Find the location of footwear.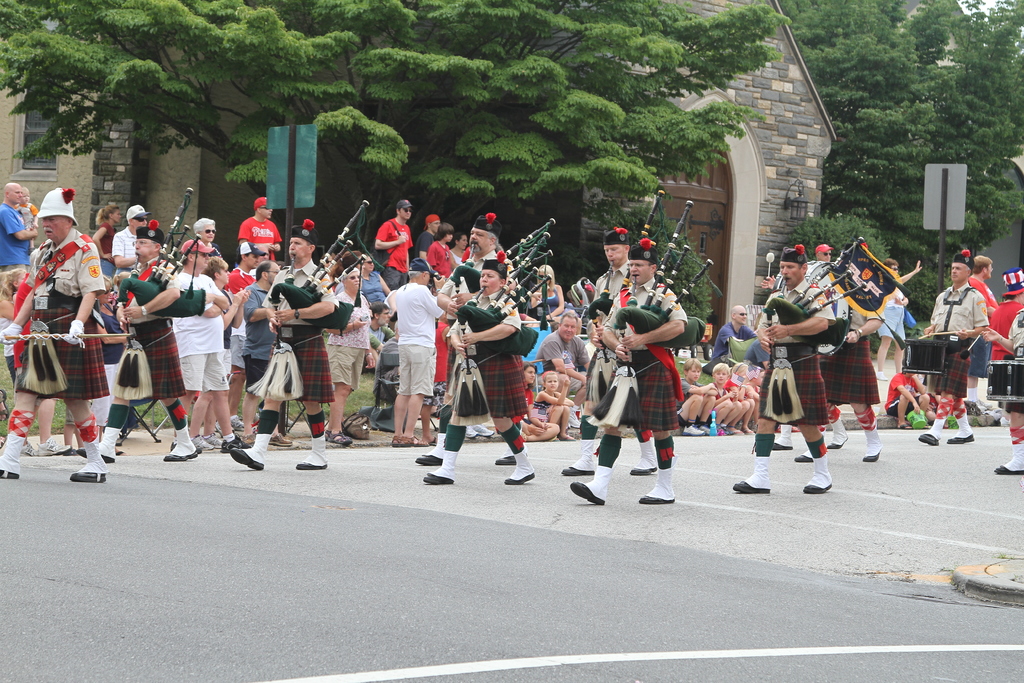
Location: Rect(680, 423, 702, 438).
